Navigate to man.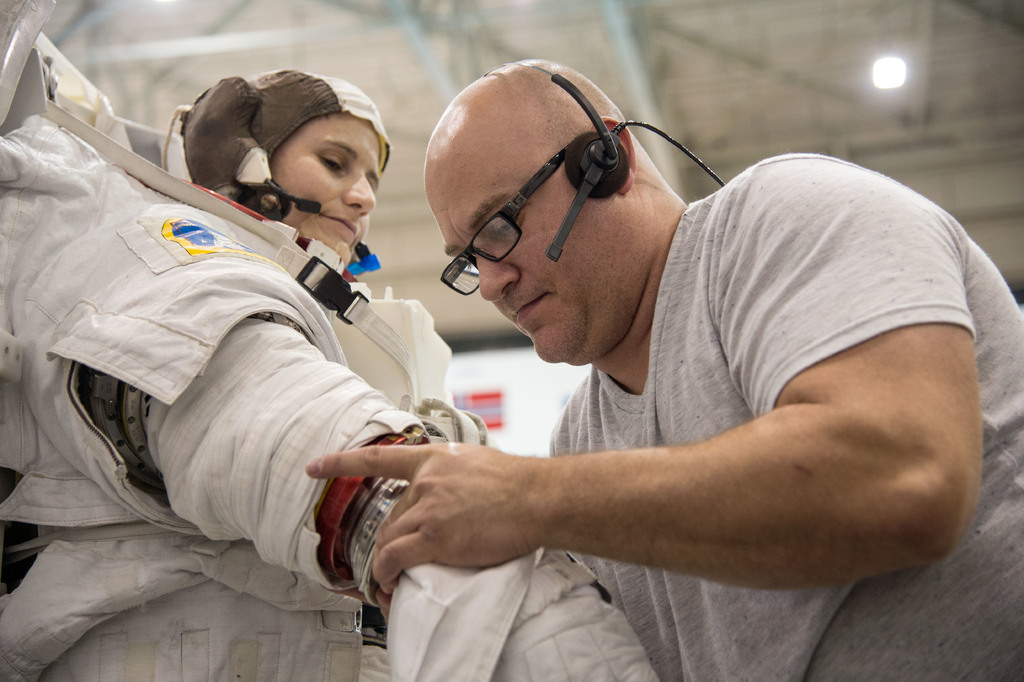
Navigation target: [277, 26, 993, 652].
